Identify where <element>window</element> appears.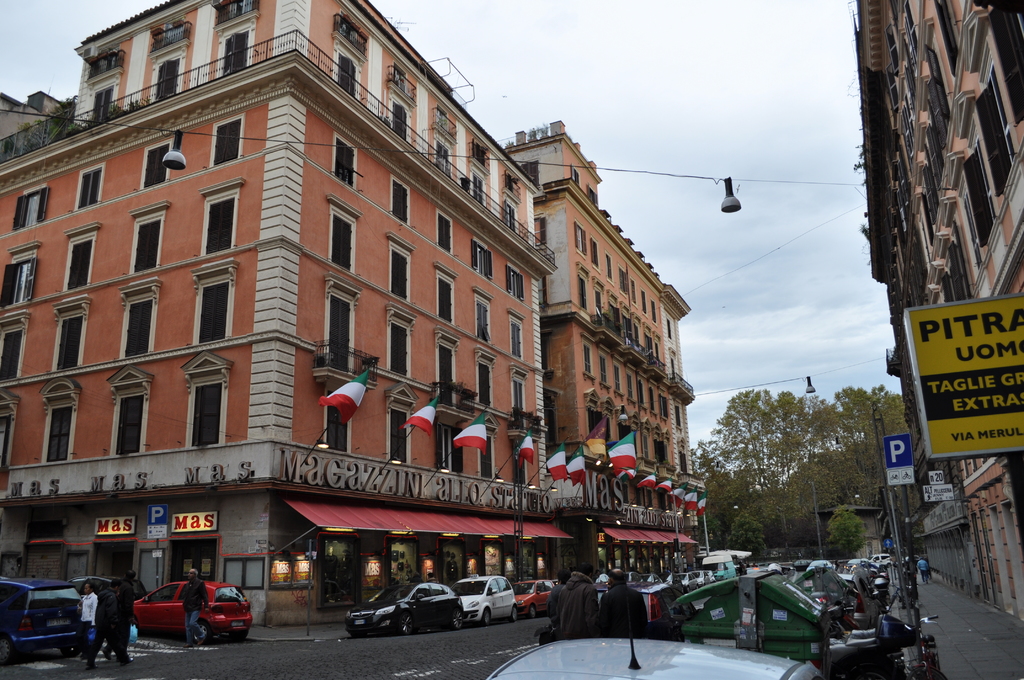
Appears at bbox(316, 533, 360, 610).
